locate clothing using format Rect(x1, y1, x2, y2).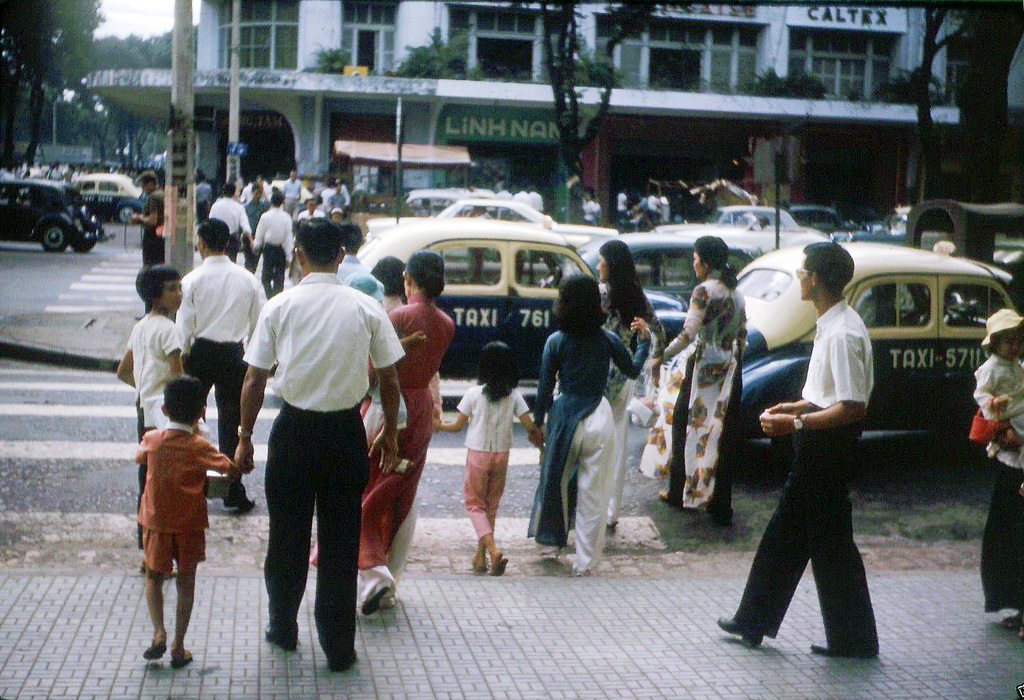
Rect(171, 256, 272, 494).
